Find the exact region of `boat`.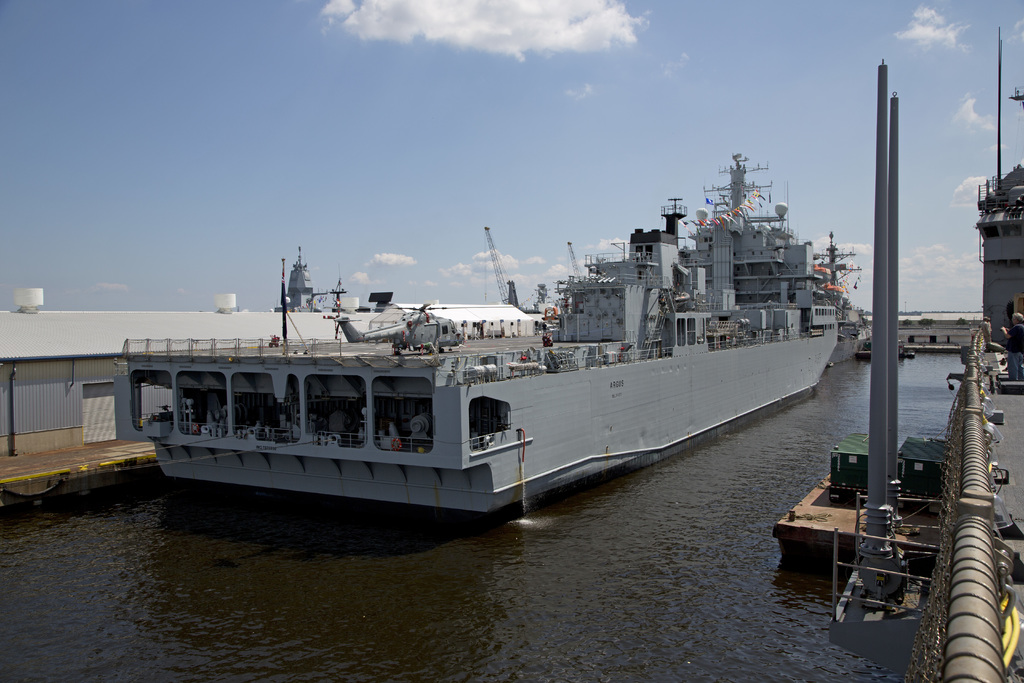
Exact region: {"left": 111, "top": 170, "right": 870, "bottom": 507}.
